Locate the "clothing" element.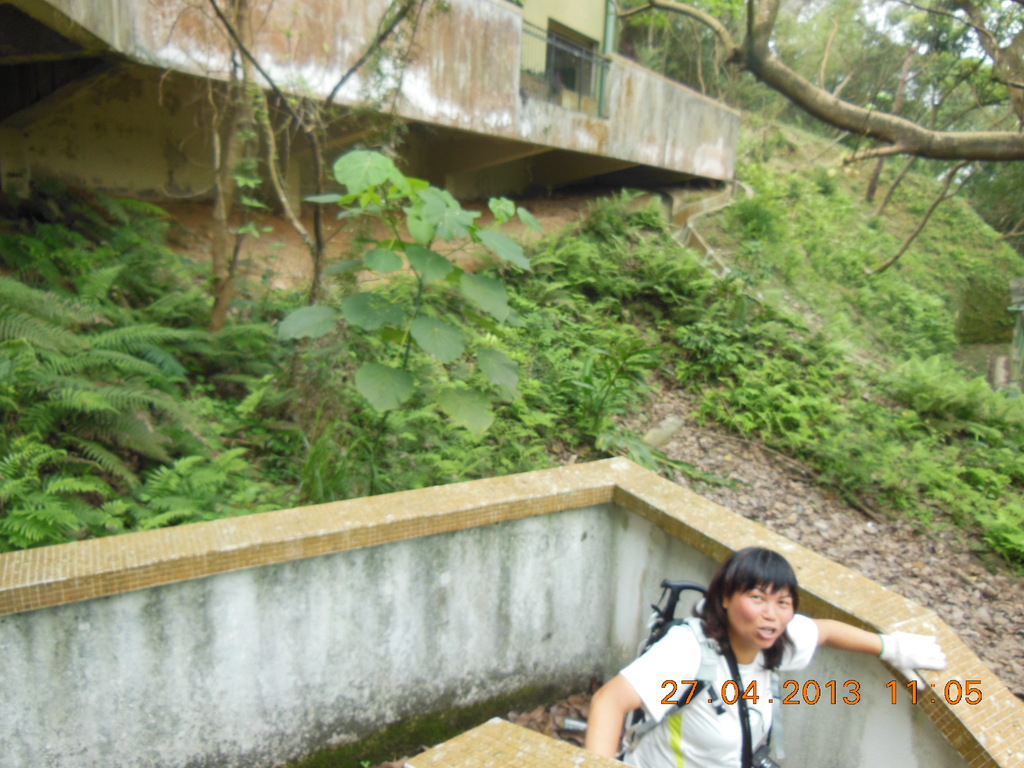
Element bbox: BBox(602, 600, 854, 758).
